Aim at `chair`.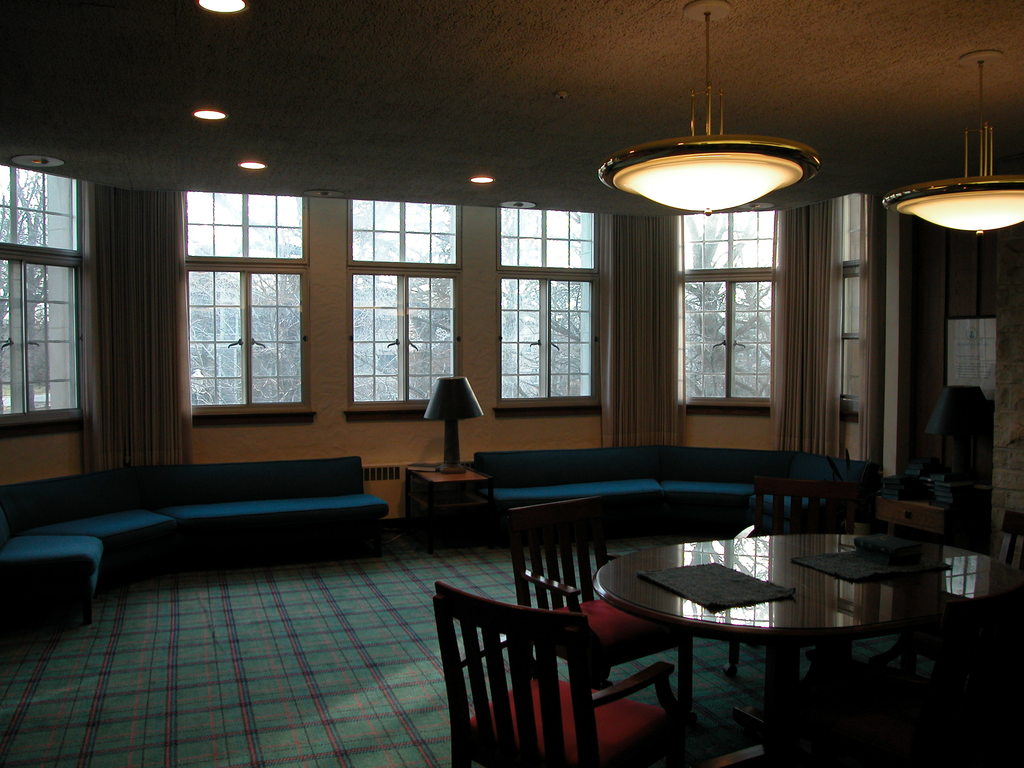
Aimed at region(728, 474, 862, 680).
